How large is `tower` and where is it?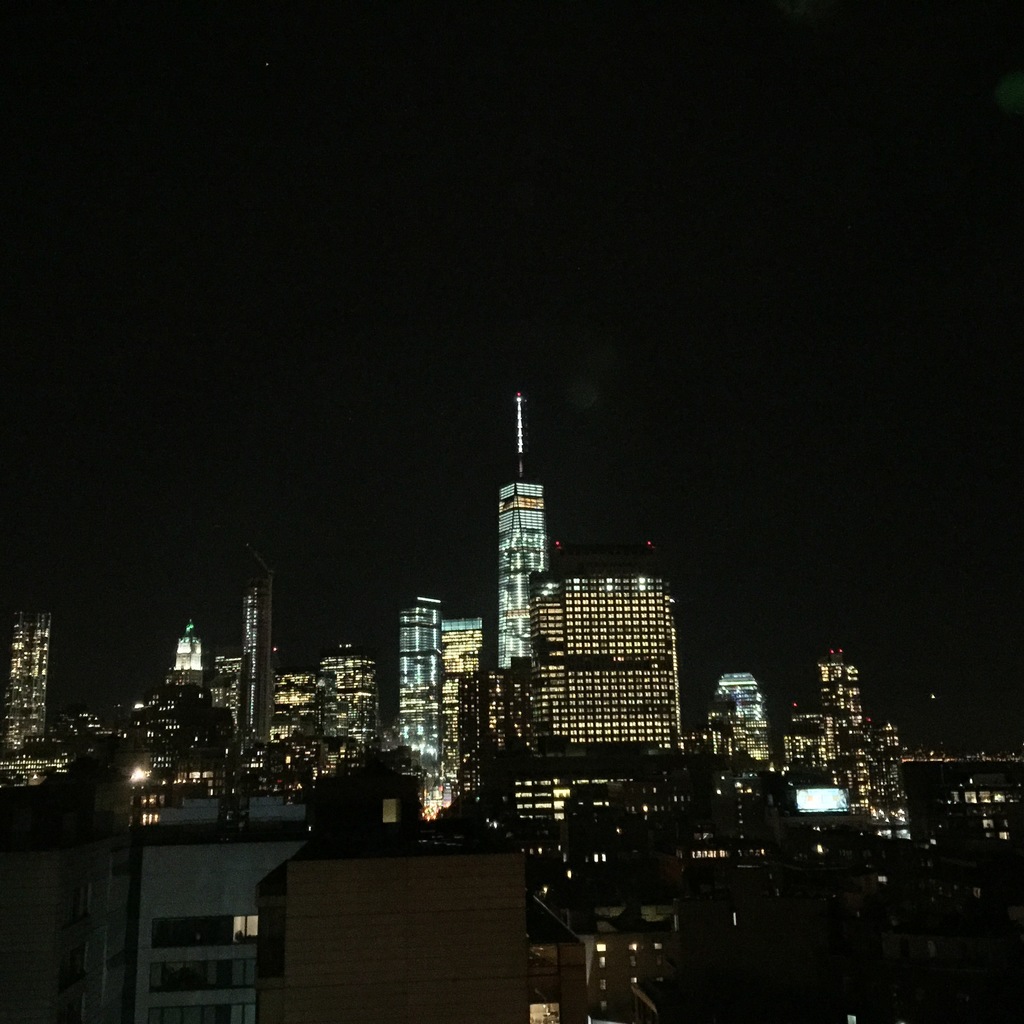
Bounding box: bbox(495, 396, 551, 669).
